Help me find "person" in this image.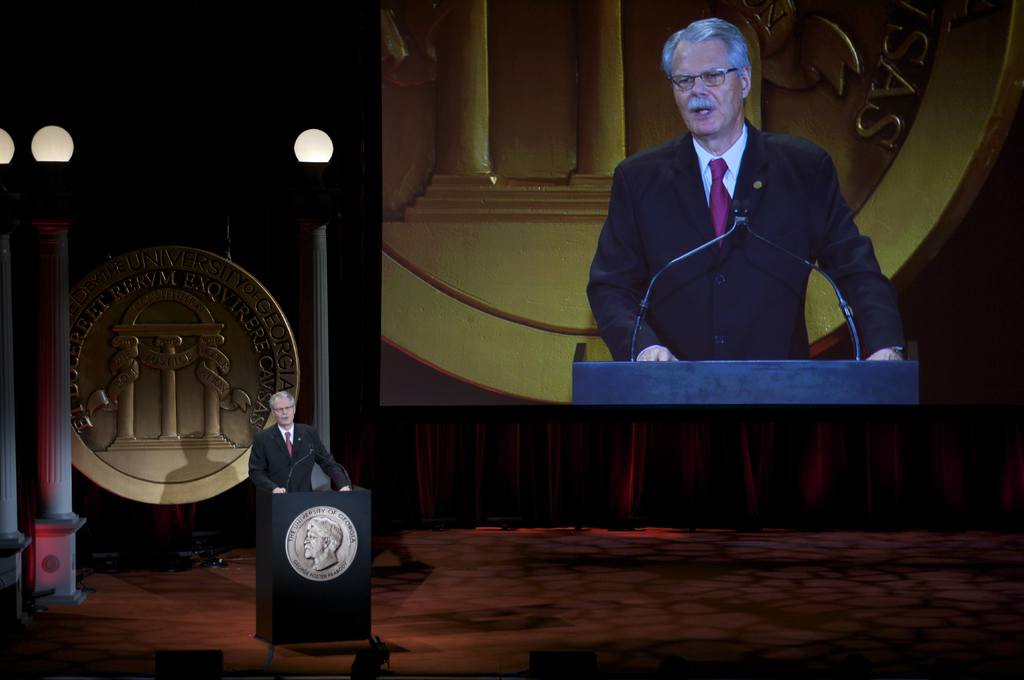
Found it: box(244, 386, 346, 499).
